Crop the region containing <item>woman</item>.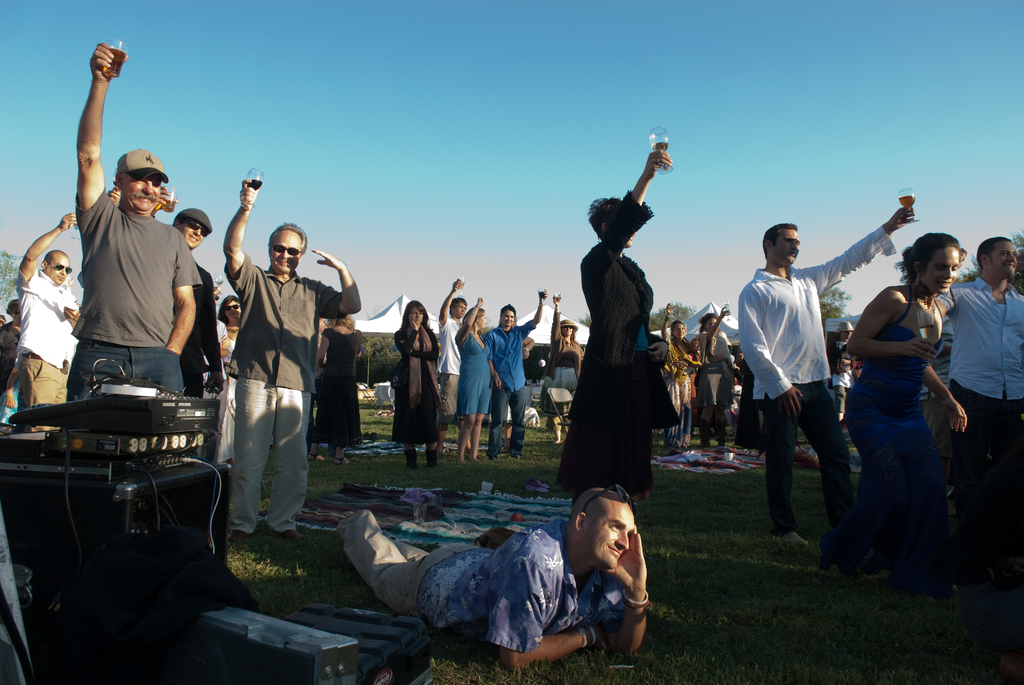
Crop region: crop(700, 304, 735, 448).
